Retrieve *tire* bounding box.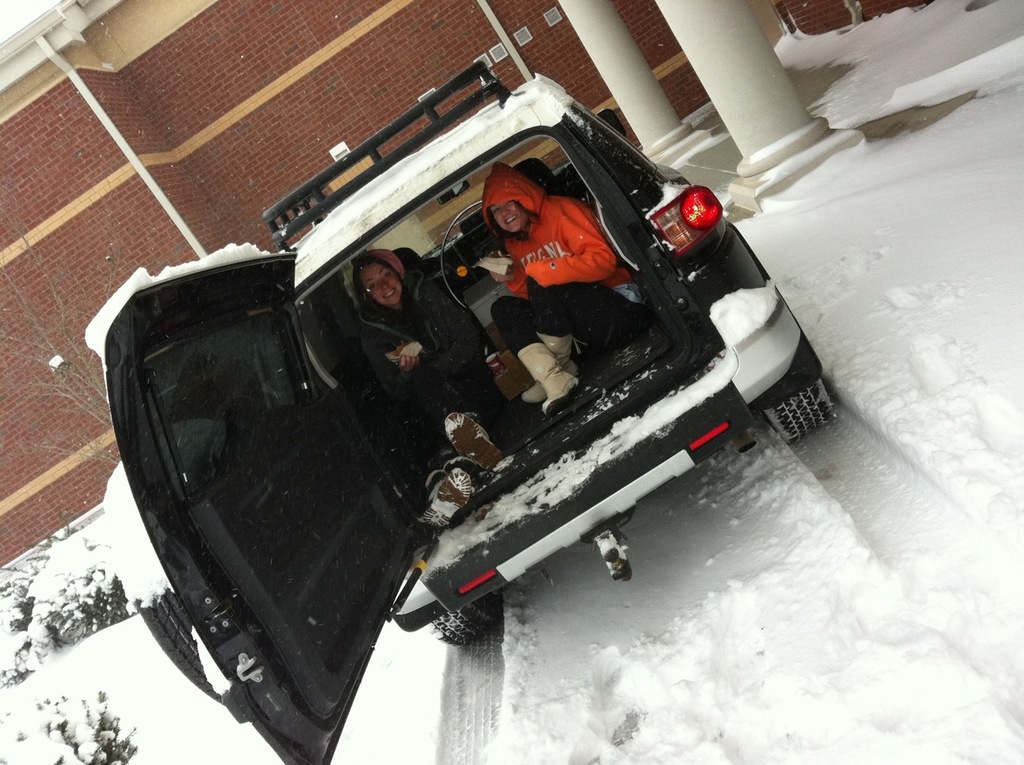
Bounding box: box=[759, 382, 834, 447].
